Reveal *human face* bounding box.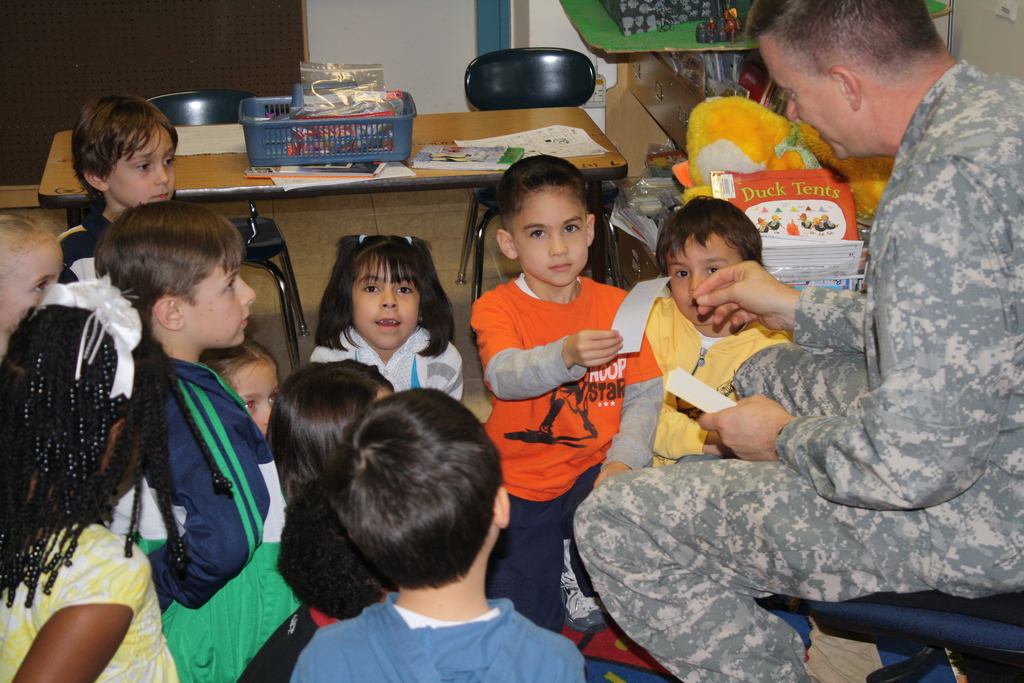
Revealed: bbox=(507, 181, 589, 283).
